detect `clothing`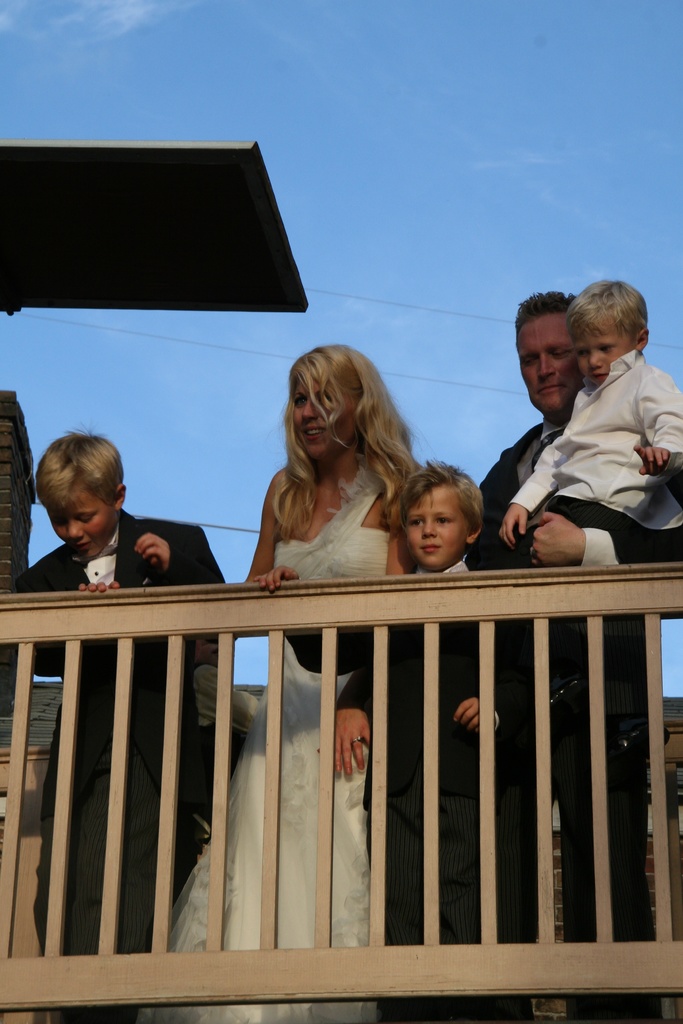
box=[333, 564, 505, 1023]
